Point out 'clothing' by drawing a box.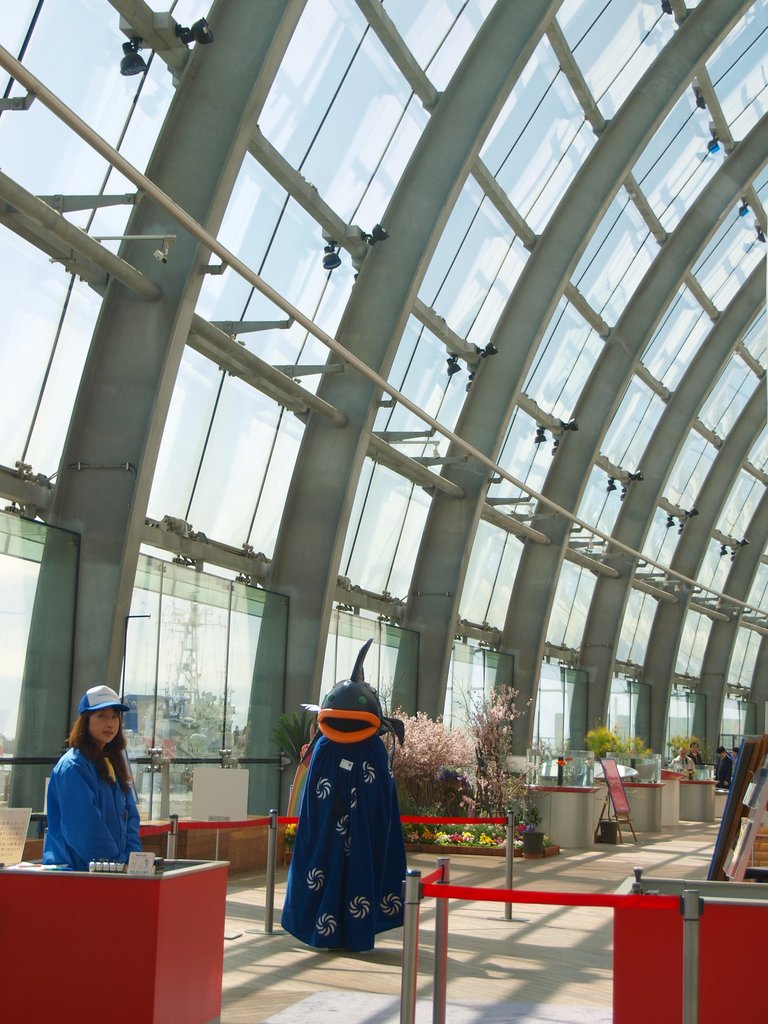
272:725:407:951.
